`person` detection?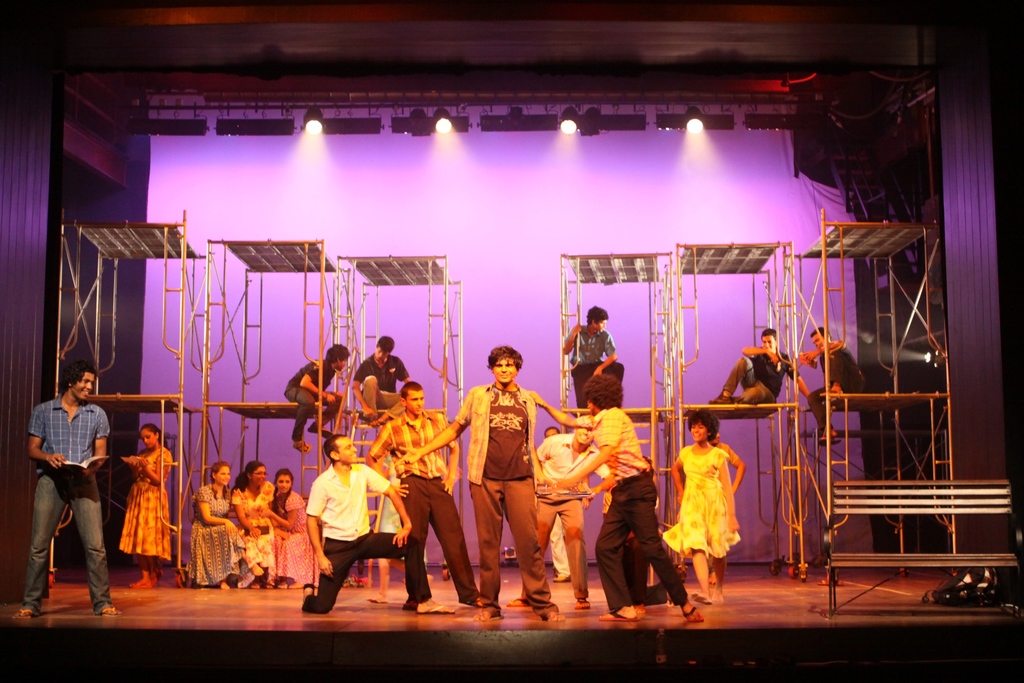
bbox=[294, 429, 423, 612]
